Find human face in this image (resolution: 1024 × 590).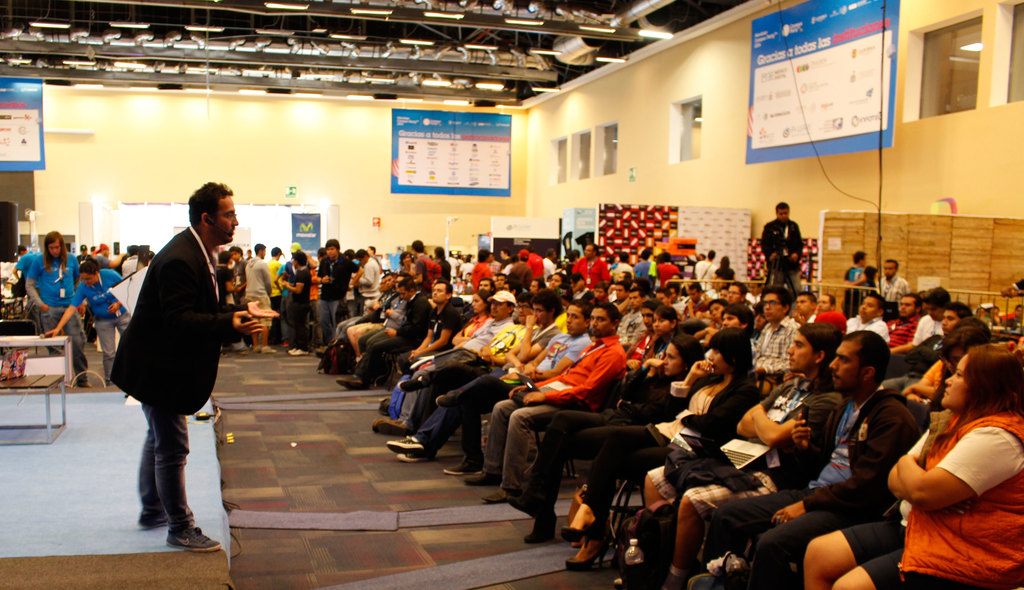
x1=589 y1=307 x2=615 y2=337.
